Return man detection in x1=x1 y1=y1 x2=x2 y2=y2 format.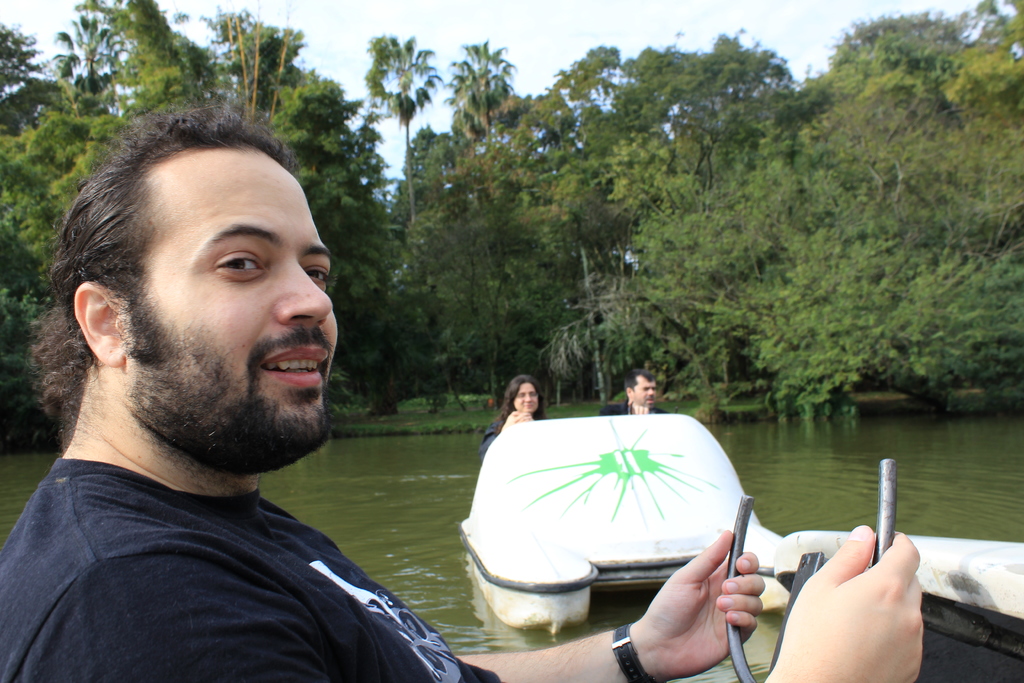
x1=0 y1=94 x2=948 y2=681.
